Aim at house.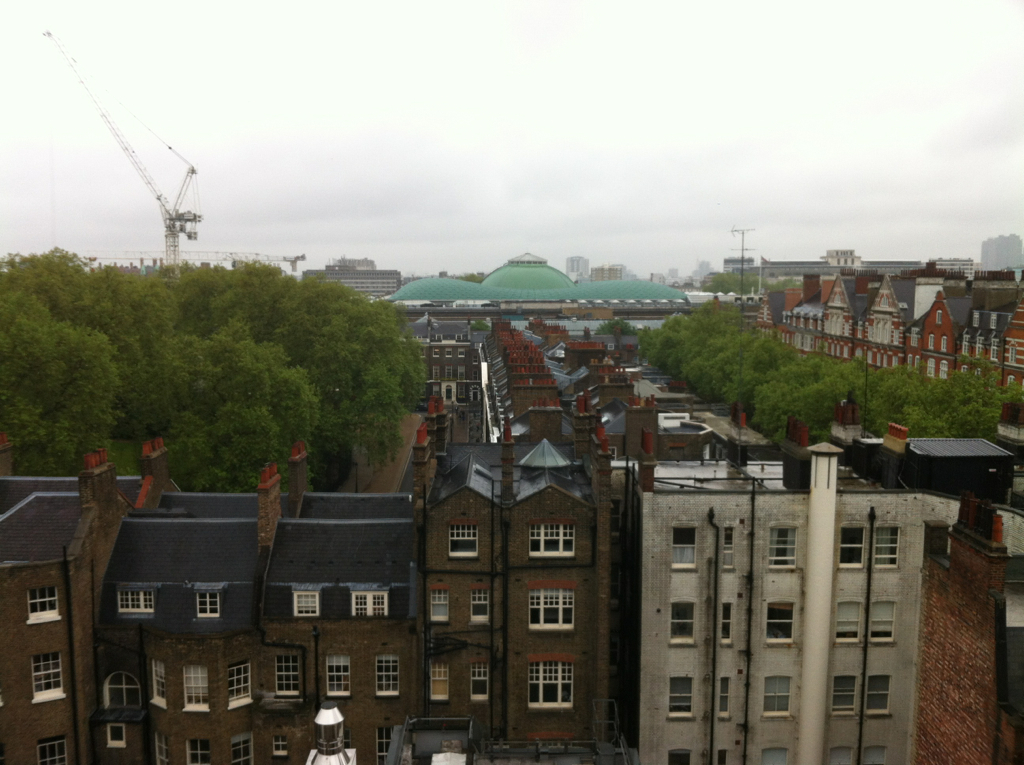
Aimed at x1=927 y1=255 x2=978 y2=283.
